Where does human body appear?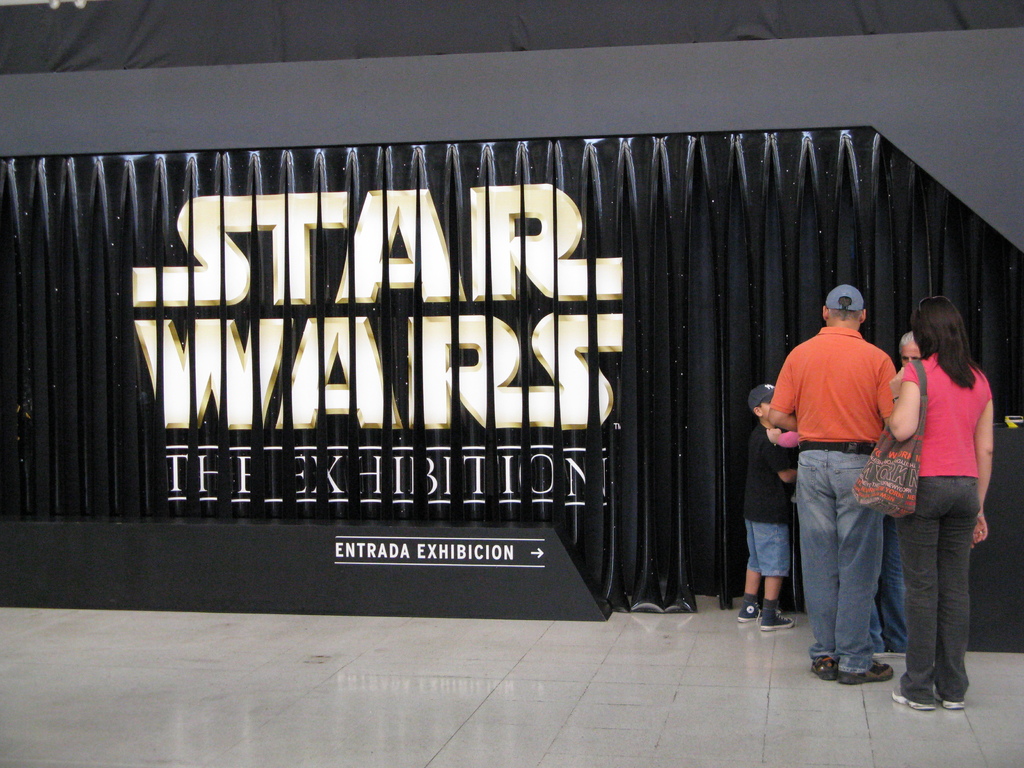
Appears at left=738, top=384, right=800, bottom=633.
